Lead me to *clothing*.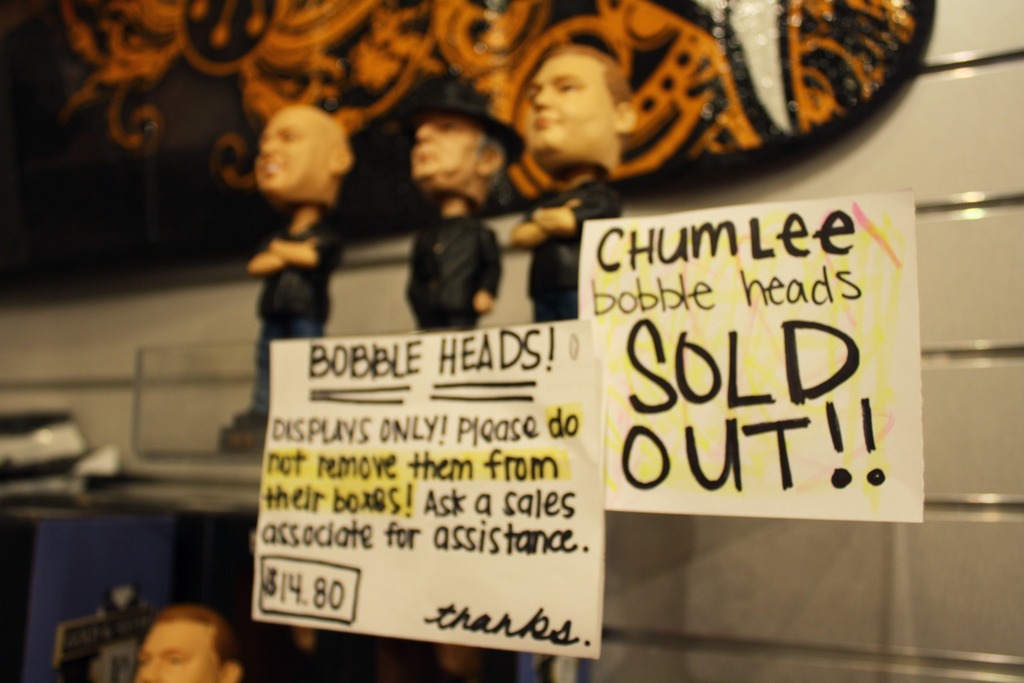
Lead to 404:206:504:334.
